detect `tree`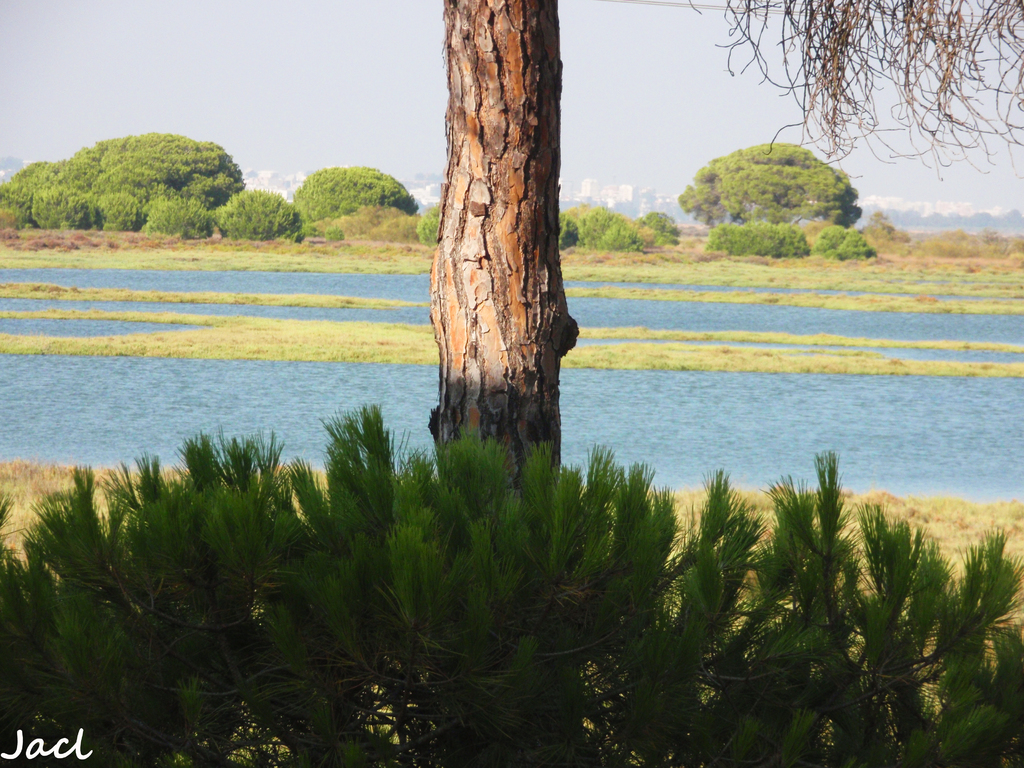
(left=428, top=0, right=582, bottom=491)
